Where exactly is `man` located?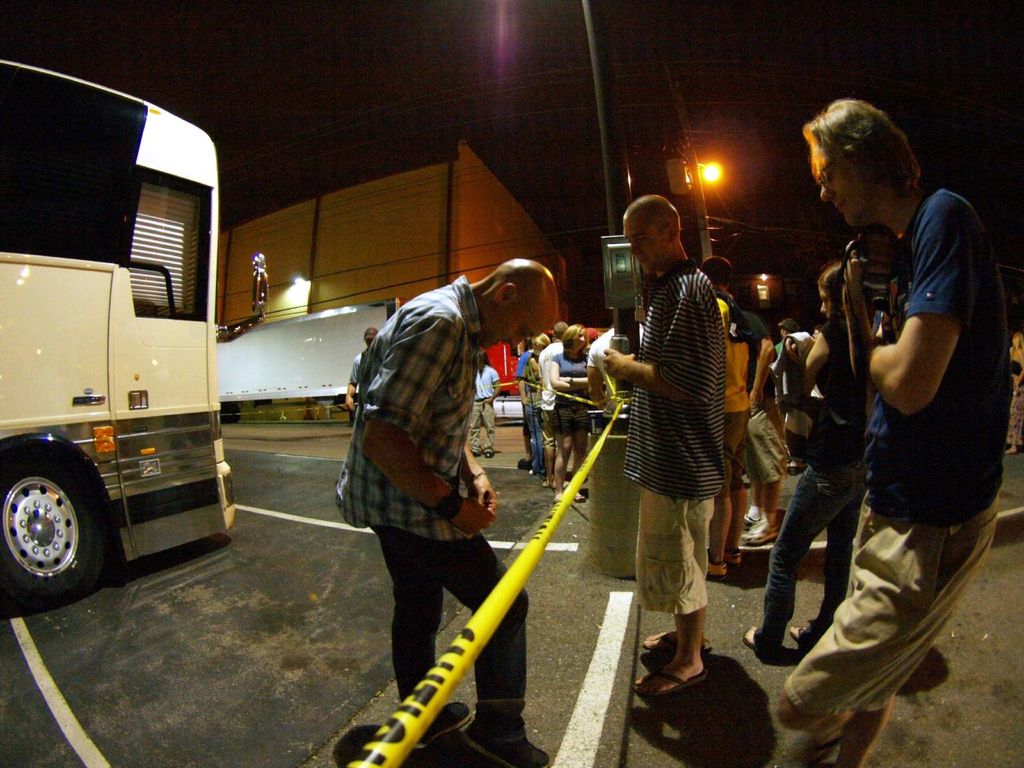
Its bounding box is x1=463, y1=348, x2=501, y2=462.
